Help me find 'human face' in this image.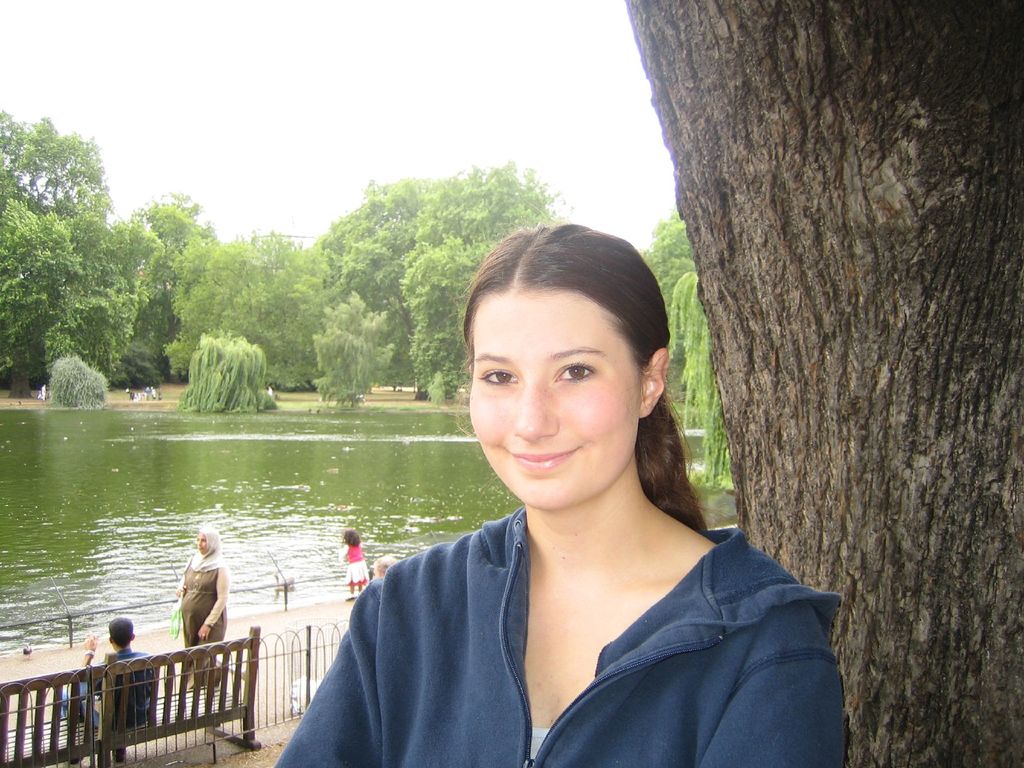
Found it: bbox(470, 292, 641, 511).
